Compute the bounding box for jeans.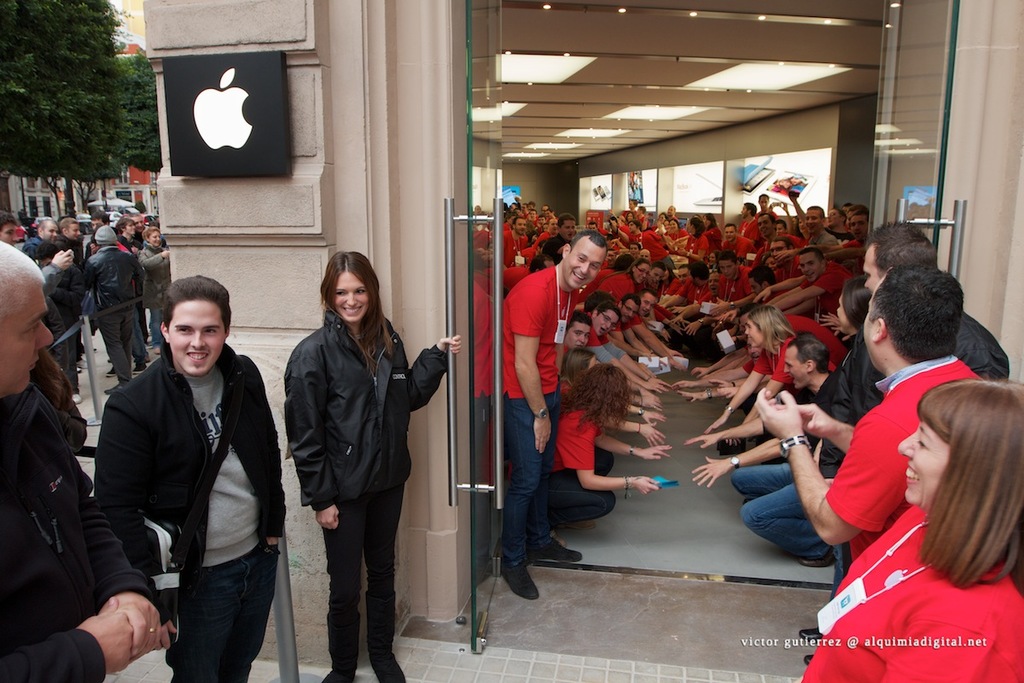
[left=136, top=307, right=152, bottom=367].
